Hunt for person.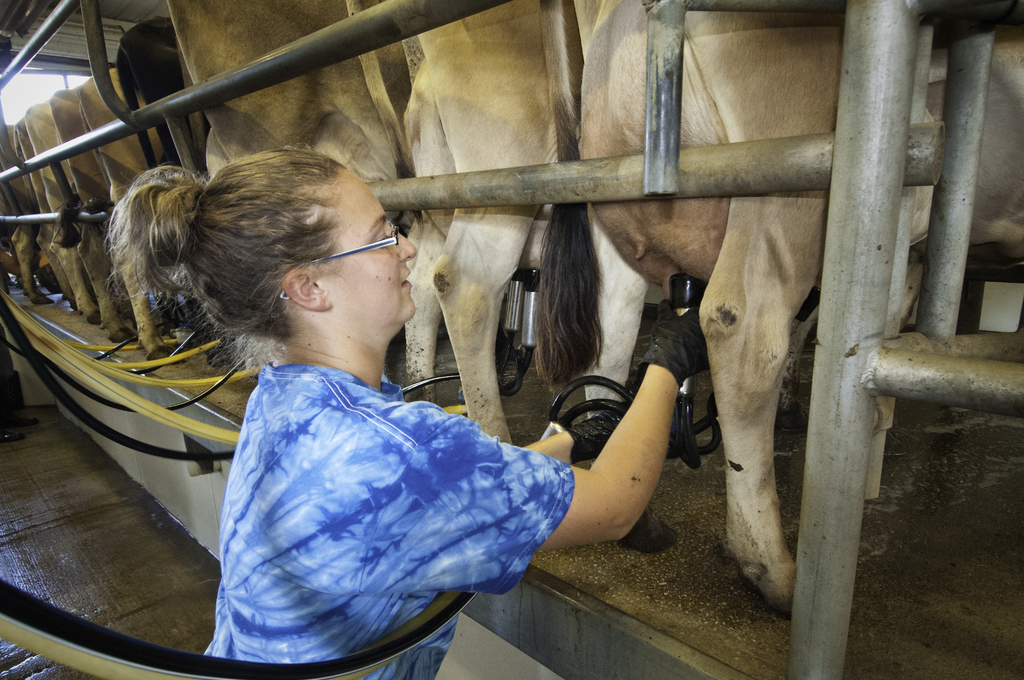
Hunted down at [131,161,616,674].
